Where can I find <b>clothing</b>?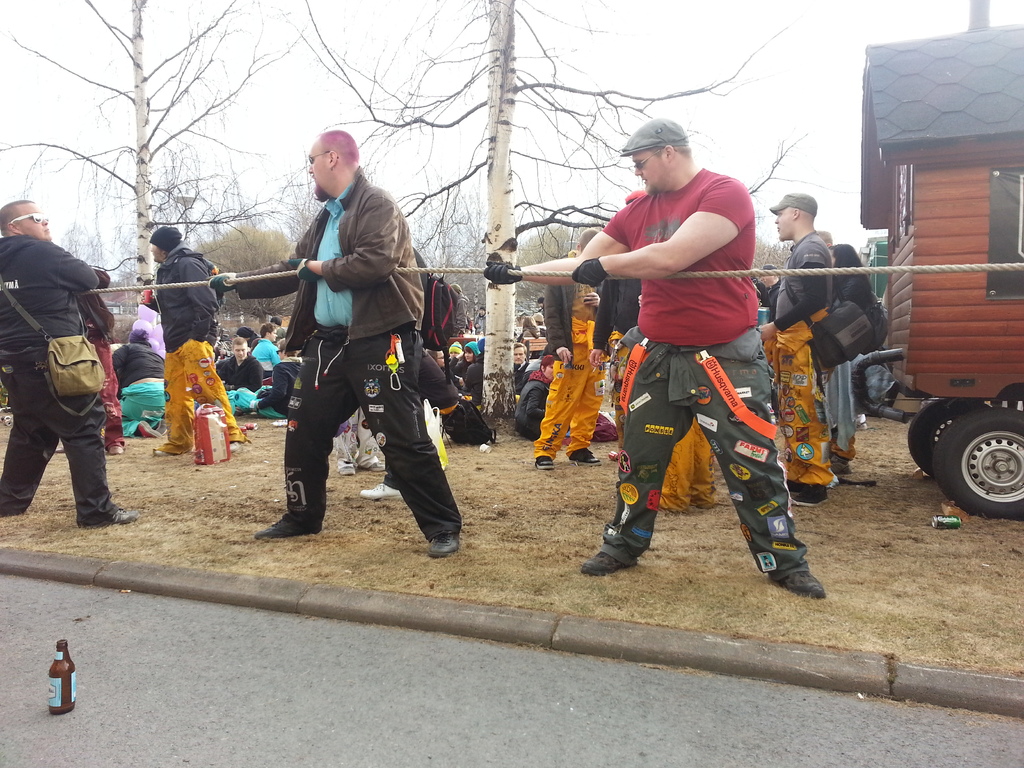
You can find it at [511,356,530,393].
